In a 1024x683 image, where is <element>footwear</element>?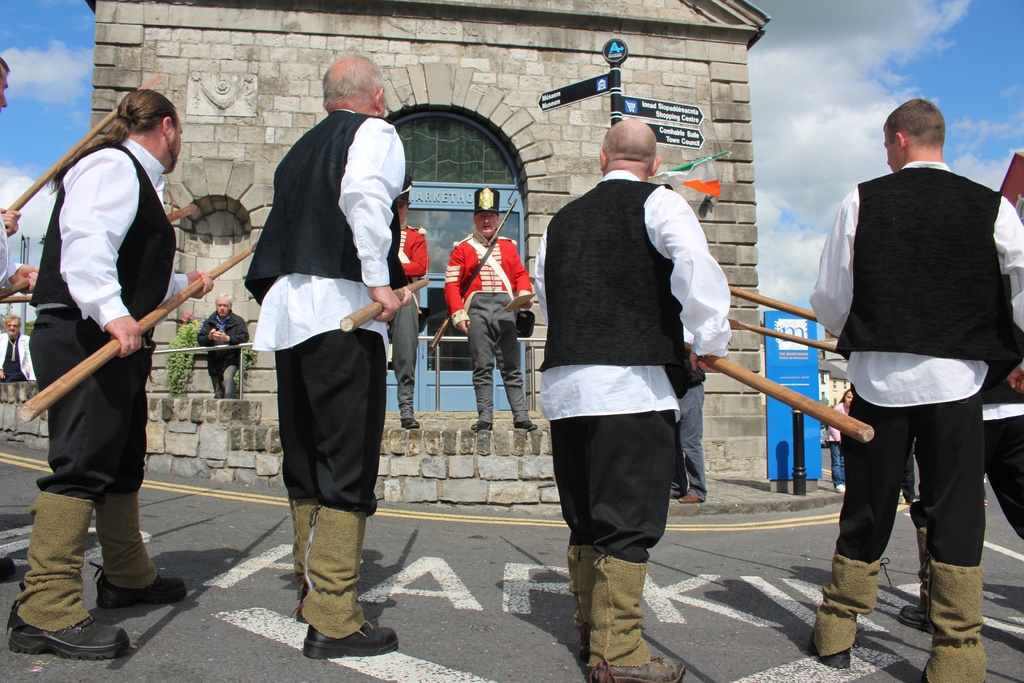
[x1=305, y1=620, x2=396, y2=657].
